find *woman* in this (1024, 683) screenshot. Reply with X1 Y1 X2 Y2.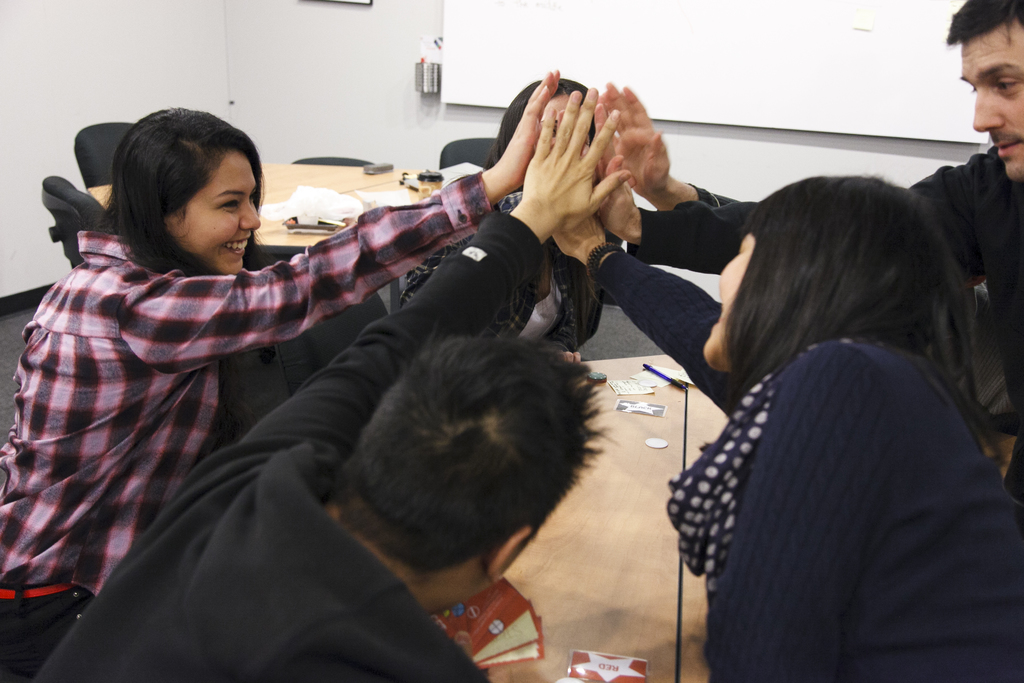
0 68 563 682.
